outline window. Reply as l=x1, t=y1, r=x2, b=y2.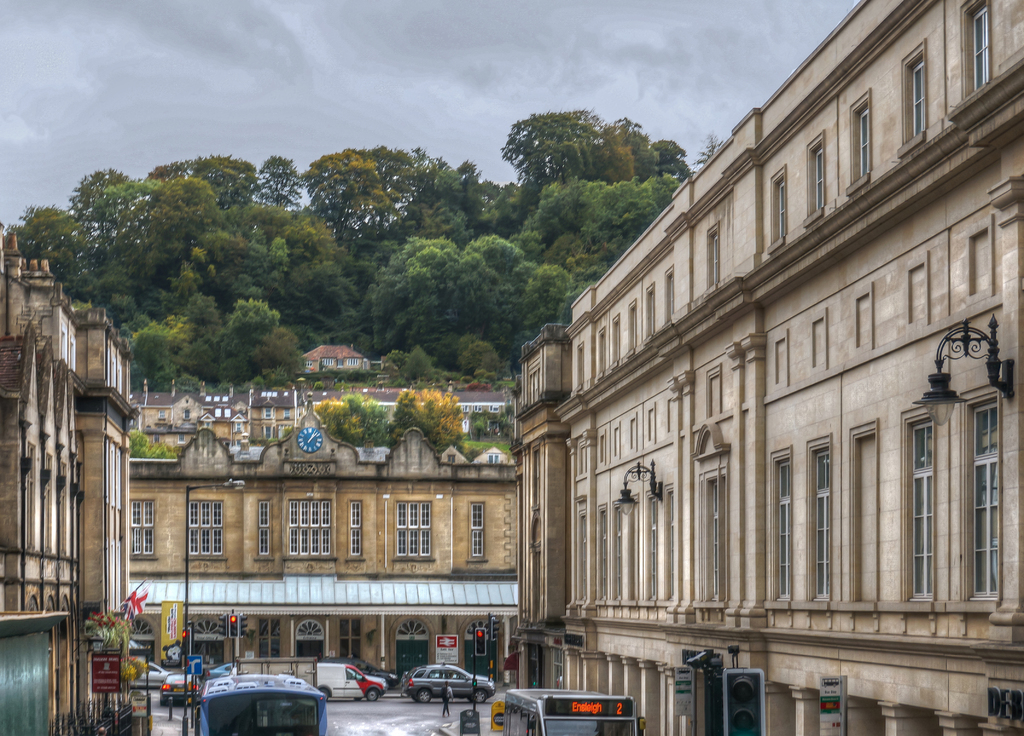
l=897, t=44, r=930, b=162.
